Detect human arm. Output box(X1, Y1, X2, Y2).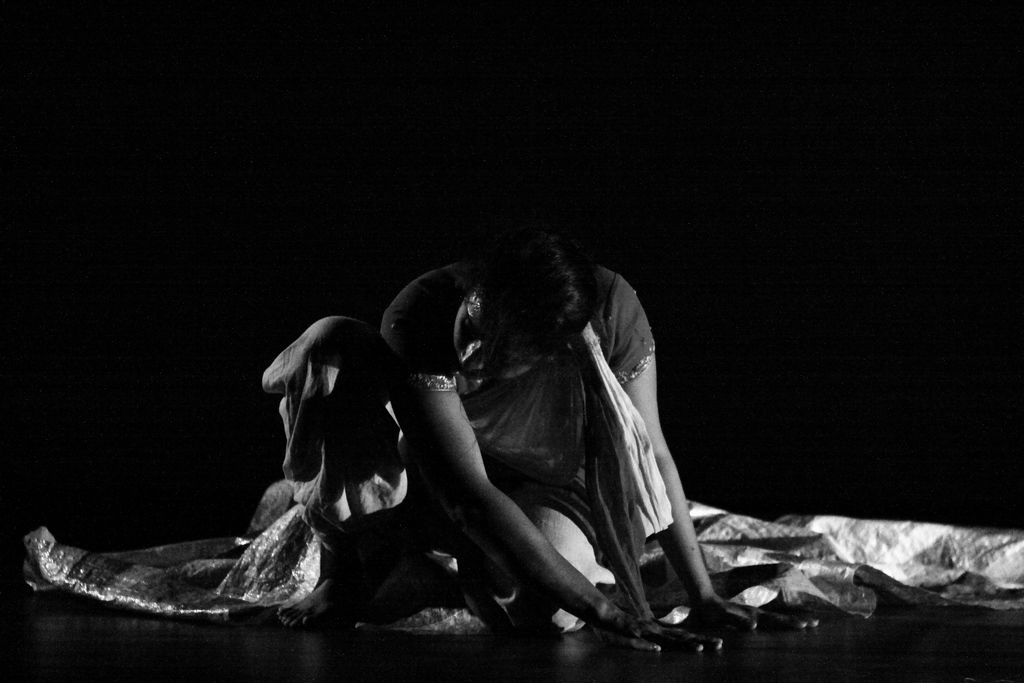
box(604, 279, 819, 631).
